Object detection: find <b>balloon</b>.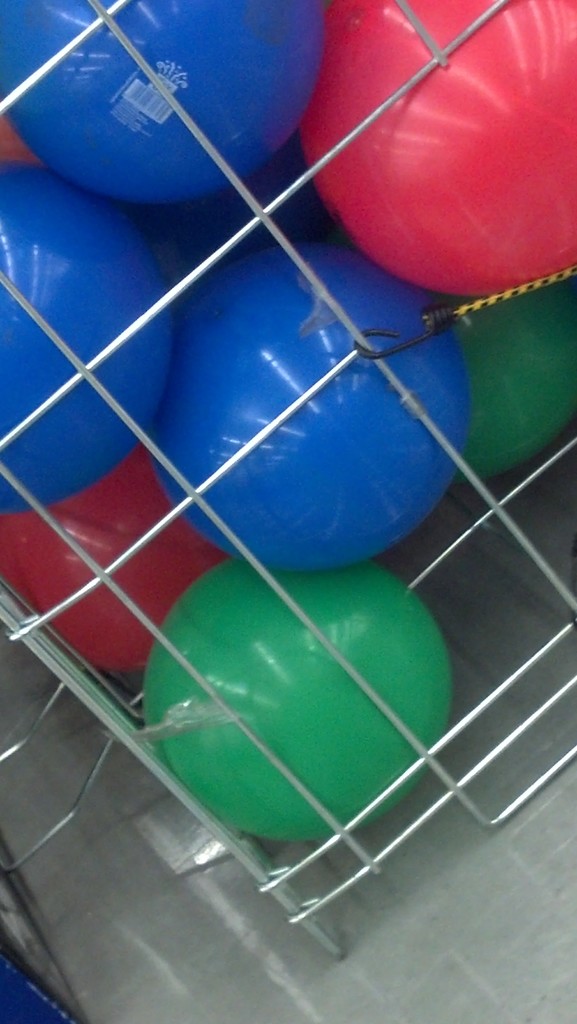
pyautogui.locateOnScreen(0, 109, 44, 173).
